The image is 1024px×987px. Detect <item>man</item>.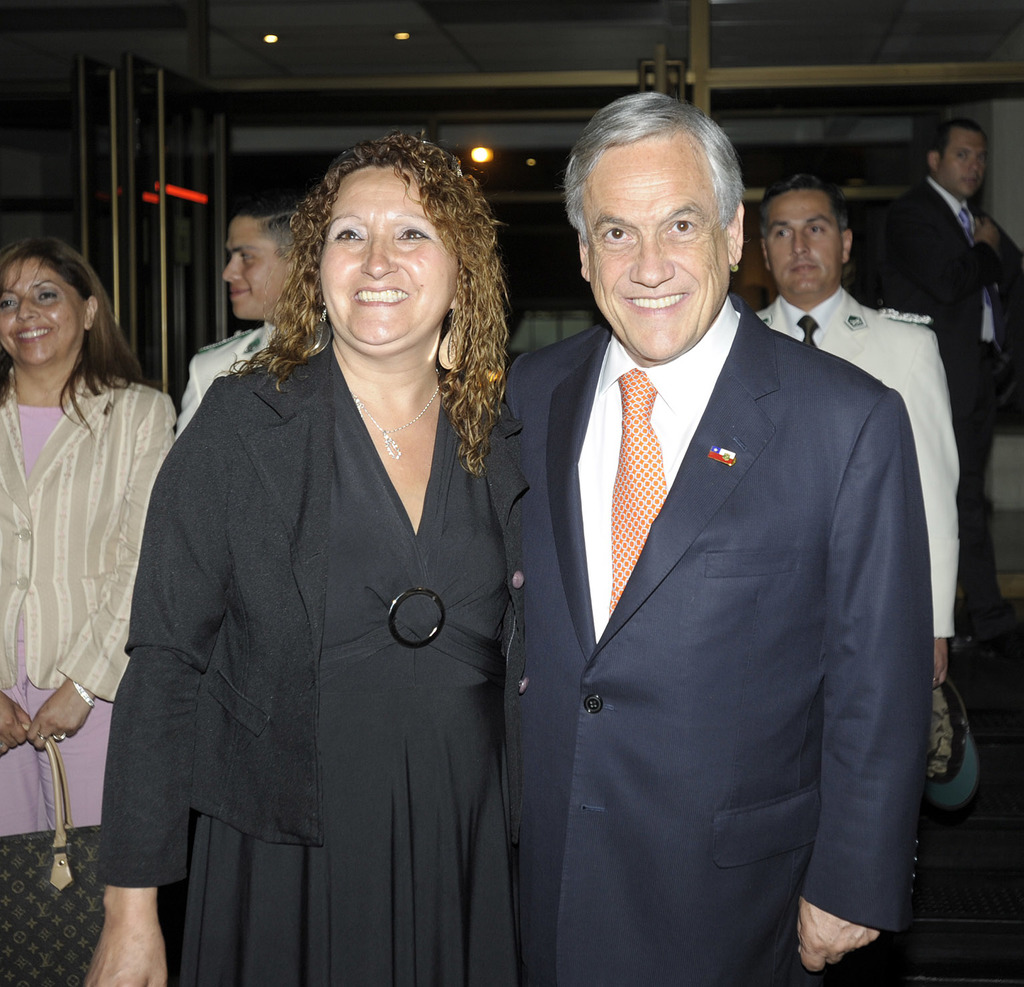
Detection: box(175, 198, 295, 438).
